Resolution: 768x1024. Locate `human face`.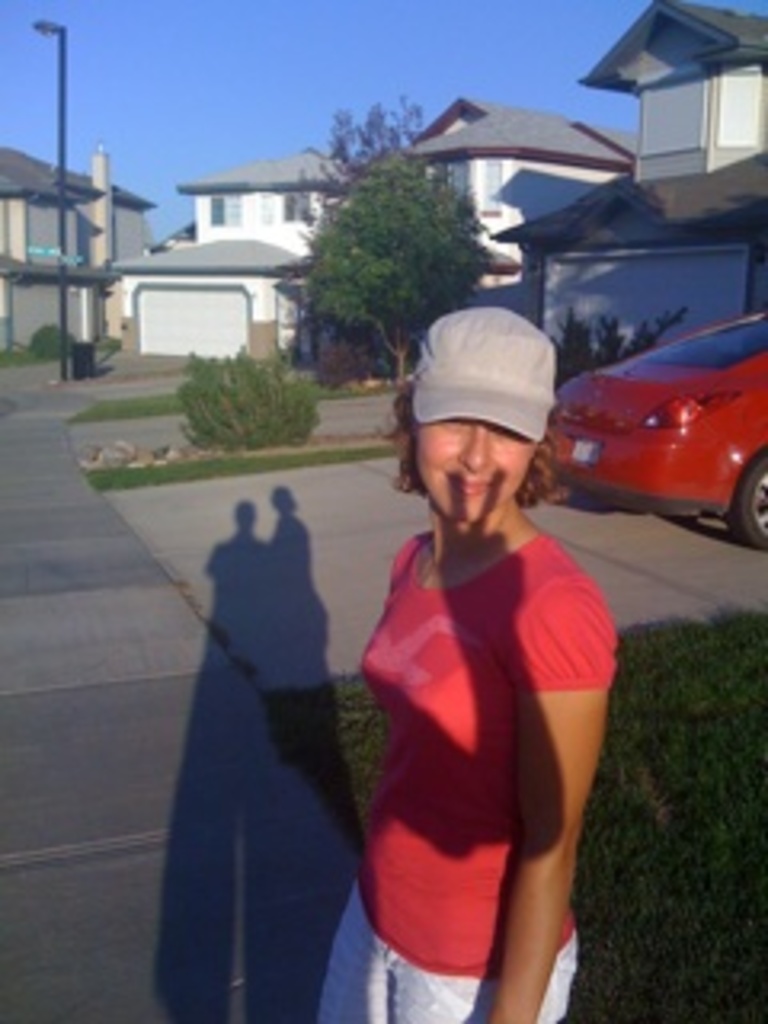
403 416 531 528.
